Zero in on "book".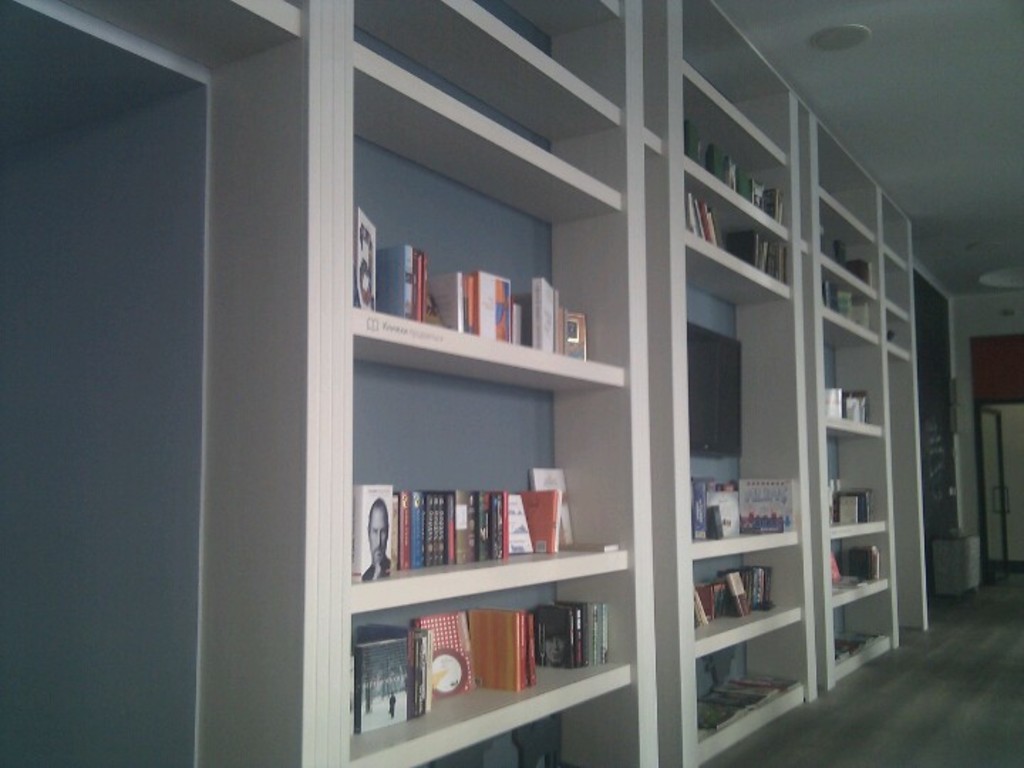
Zeroed in: BBox(838, 230, 876, 284).
